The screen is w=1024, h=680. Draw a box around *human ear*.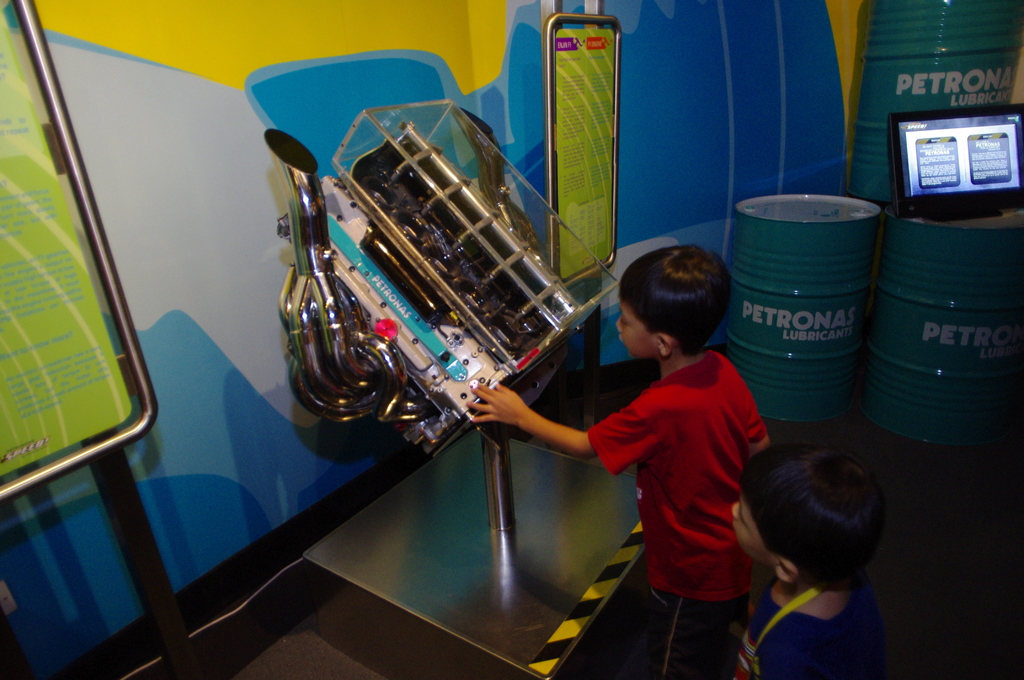
[x1=656, y1=333, x2=675, y2=355].
